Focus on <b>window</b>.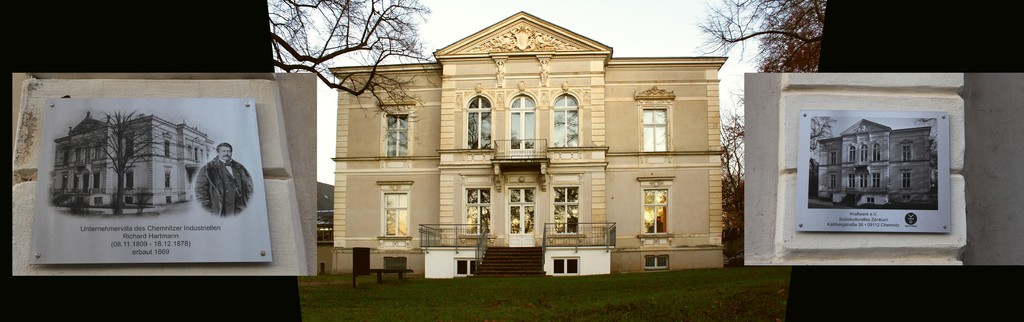
Focused at region(831, 151, 837, 164).
